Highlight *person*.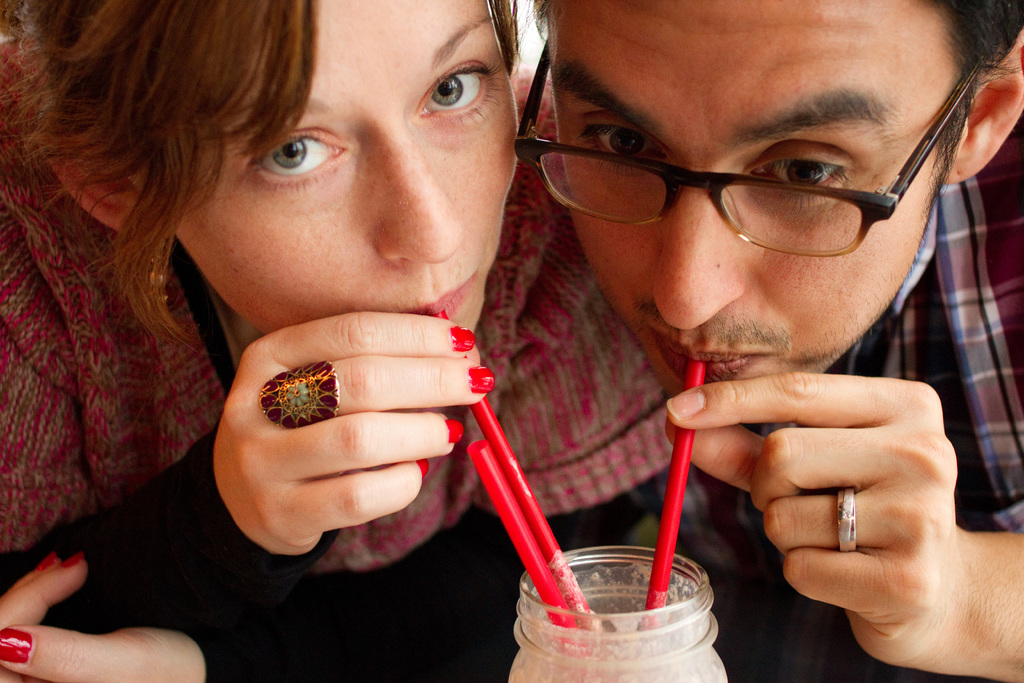
Highlighted region: (left=509, top=0, right=1023, bottom=682).
